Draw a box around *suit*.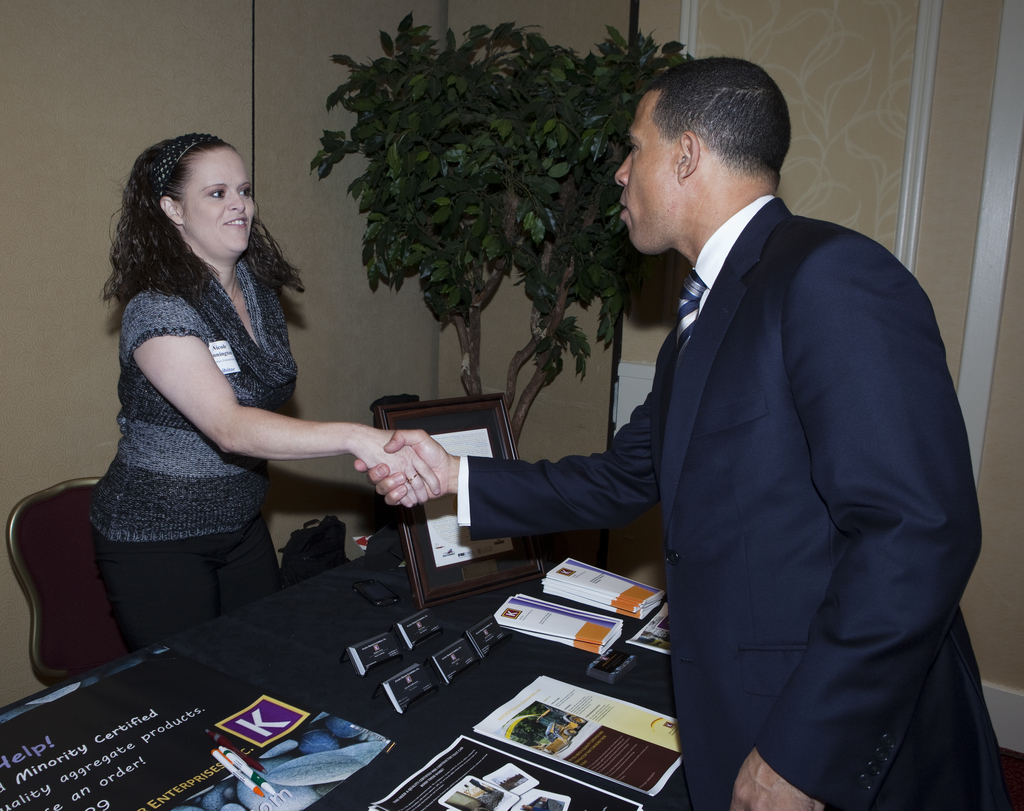
484/79/974/782.
